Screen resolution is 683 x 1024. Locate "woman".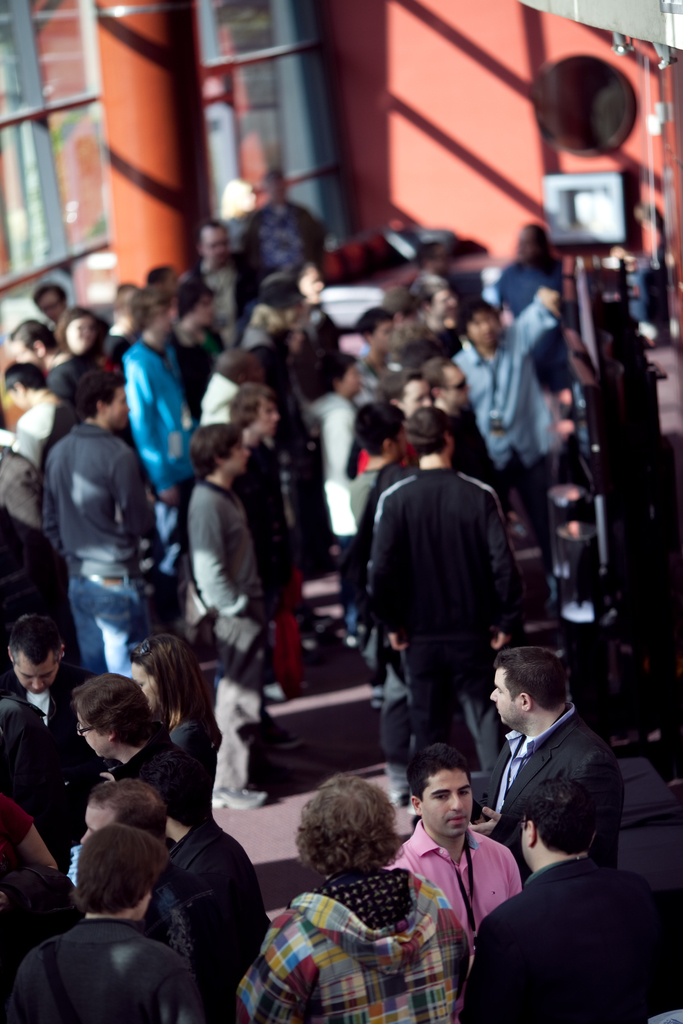
box=[0, 447, 62, 652].
